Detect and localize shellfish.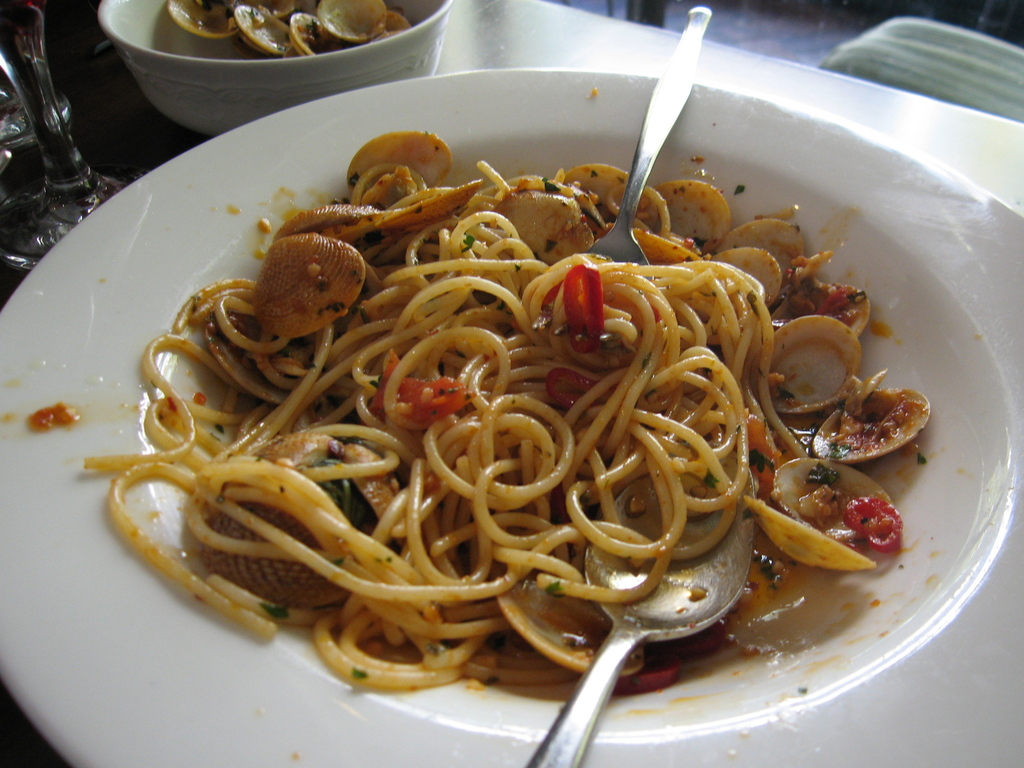
Localized at select_region(338, 129, 484, 230).
